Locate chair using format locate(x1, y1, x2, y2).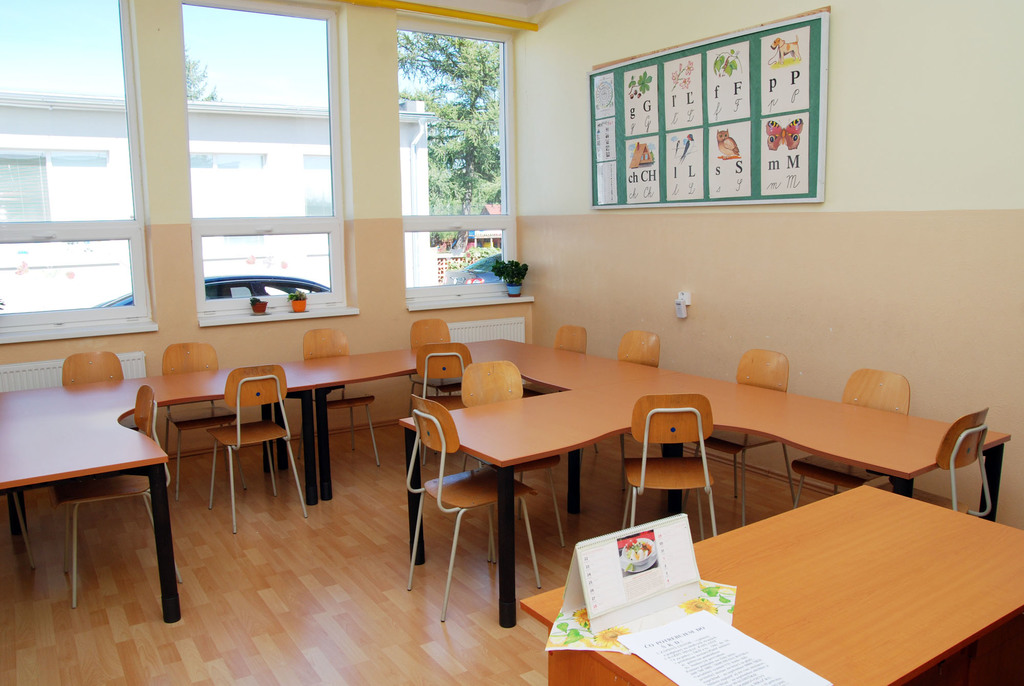
locate(866, 404, 996, 517).
